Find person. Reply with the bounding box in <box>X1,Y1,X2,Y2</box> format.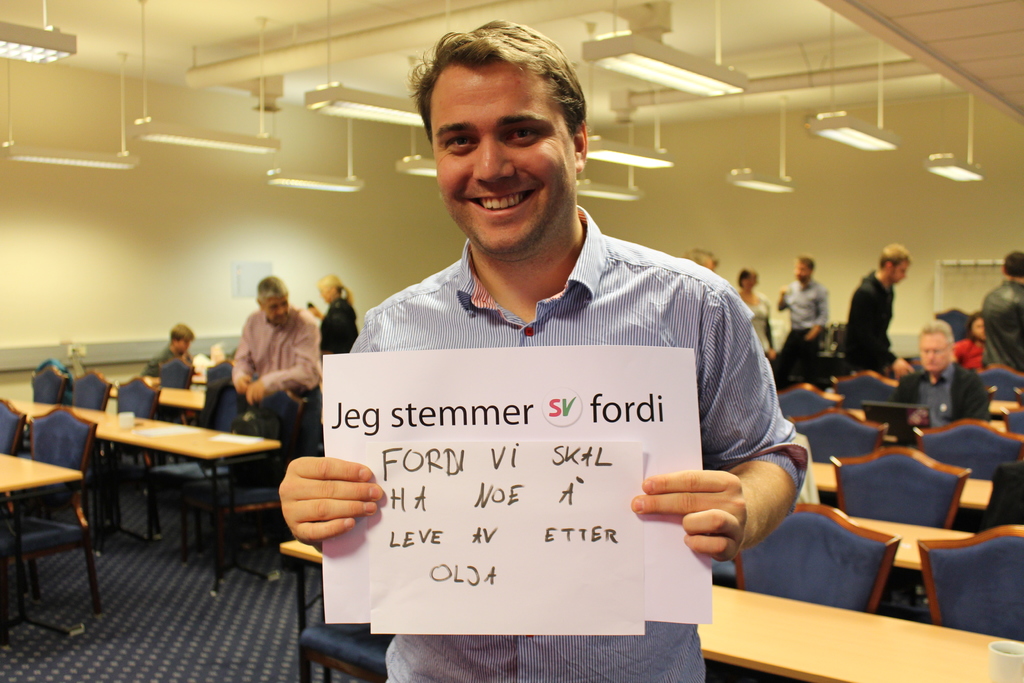
<box>740,261,776,364</box>.
